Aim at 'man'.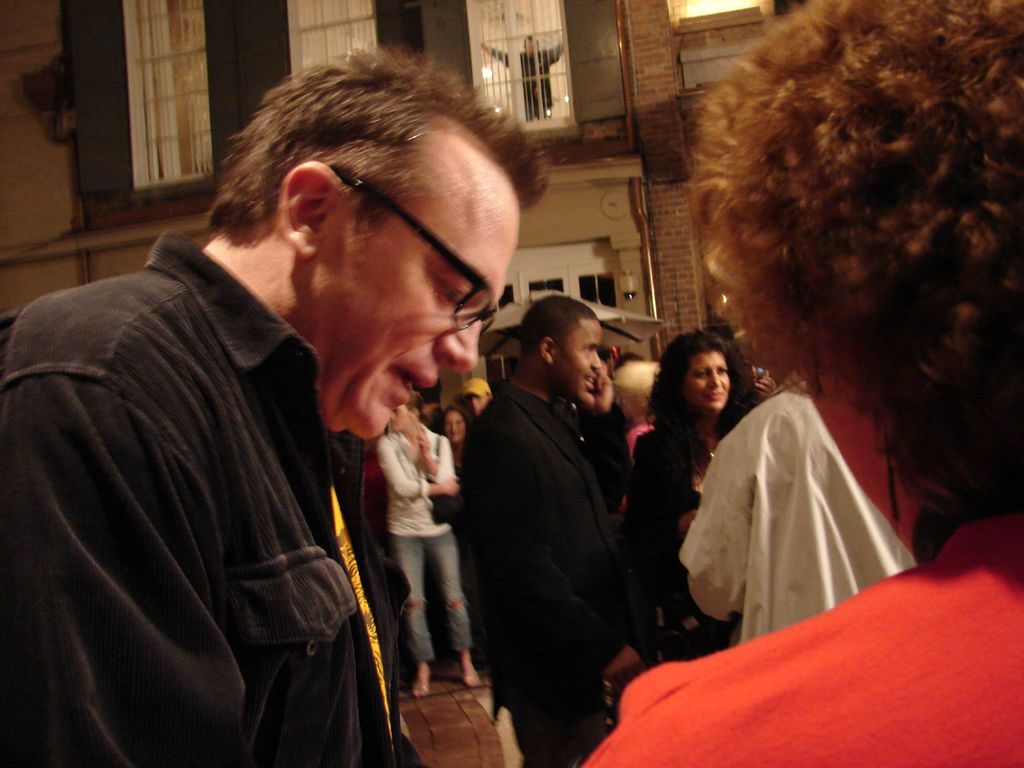
Aimed at x1=478 y1=36 x2=563 y2=122.
